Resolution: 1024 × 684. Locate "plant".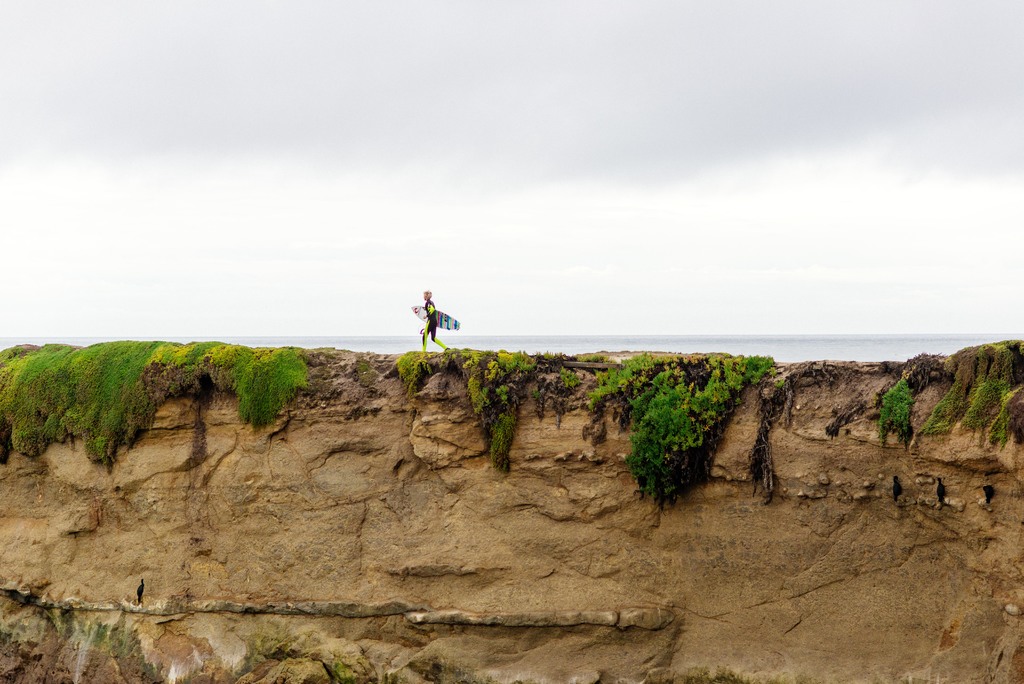
locate(550, 363, 578, 389).
